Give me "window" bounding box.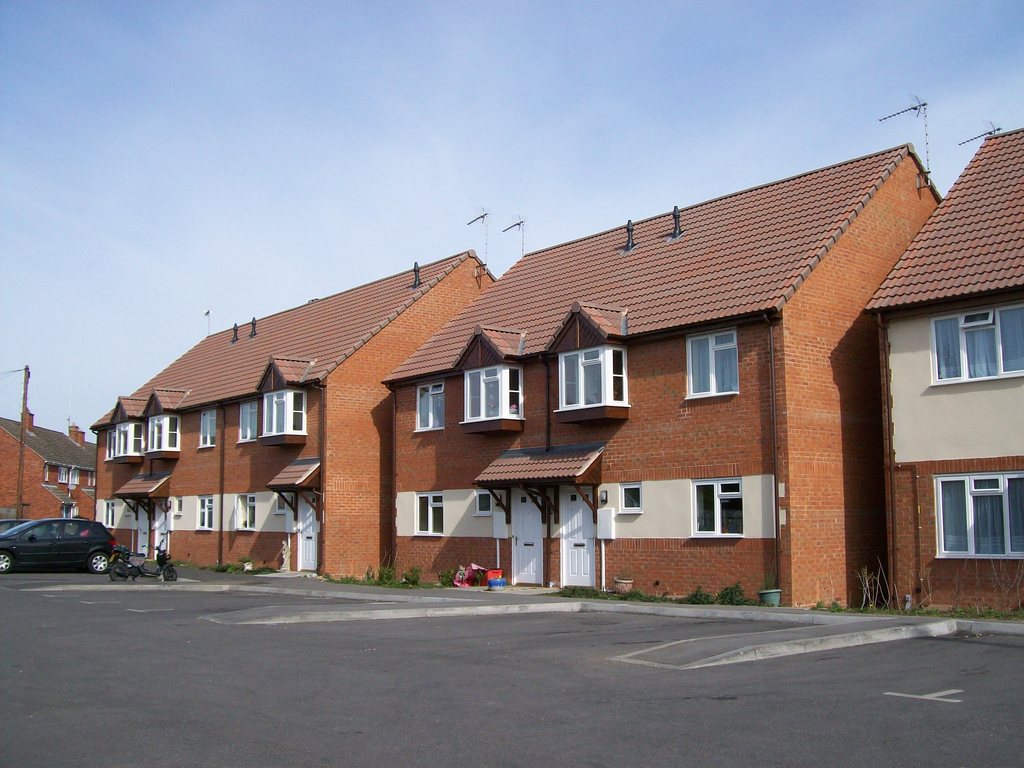
crop(106, 431, 117, 461).
